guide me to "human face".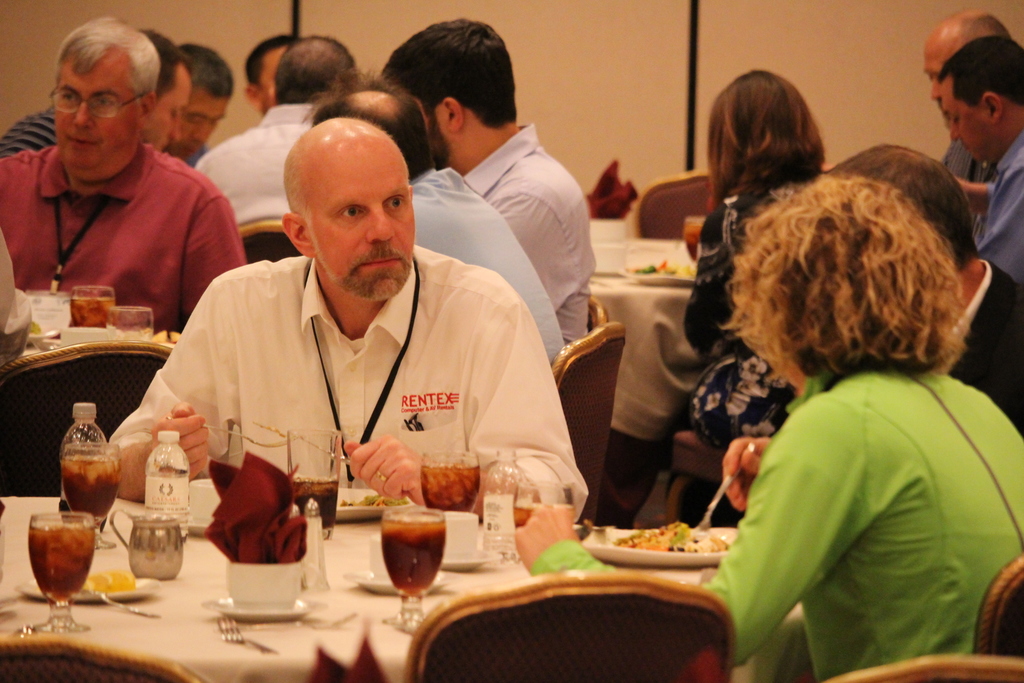
Guidance: x1=417 y1=98 x2=451 y2=170.
